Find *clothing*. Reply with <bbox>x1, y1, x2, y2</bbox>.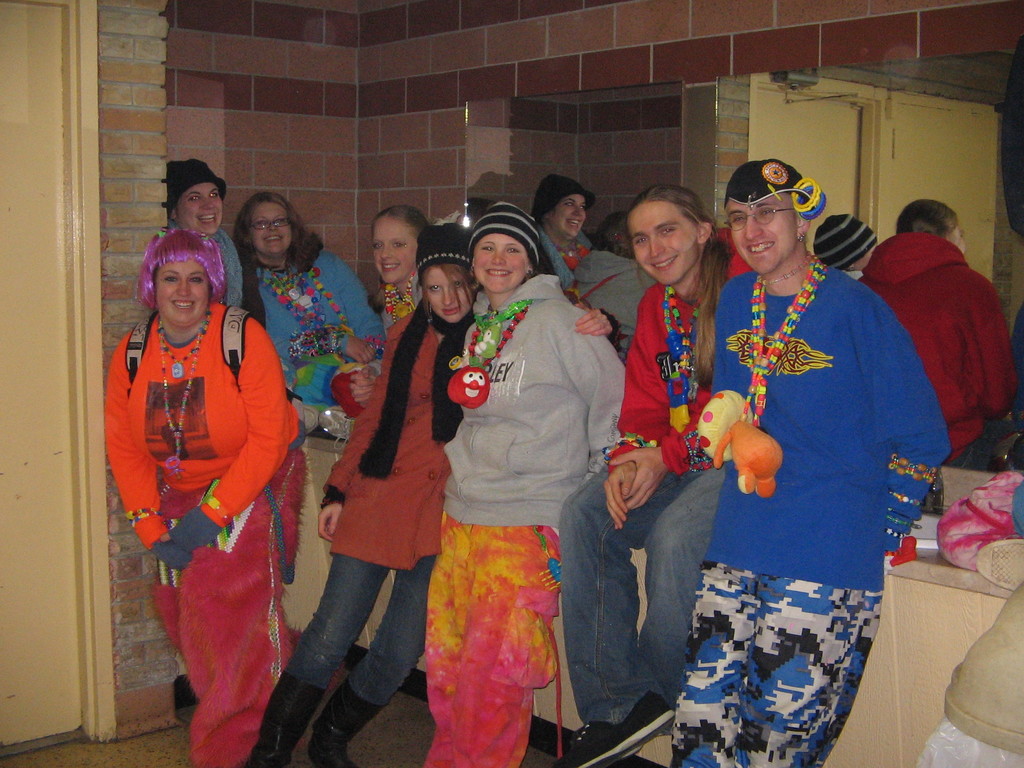
<bbox>558, 225, 753, 726</bbox>.
